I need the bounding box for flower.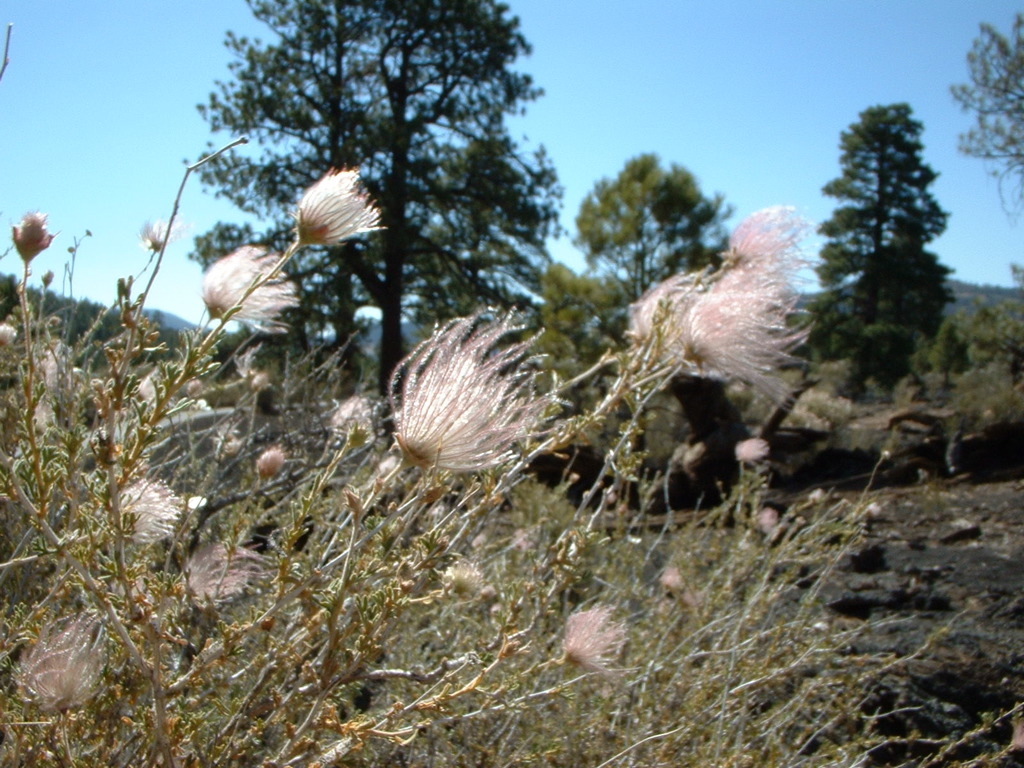
Here it is: region(146, 217, 179, 248).
